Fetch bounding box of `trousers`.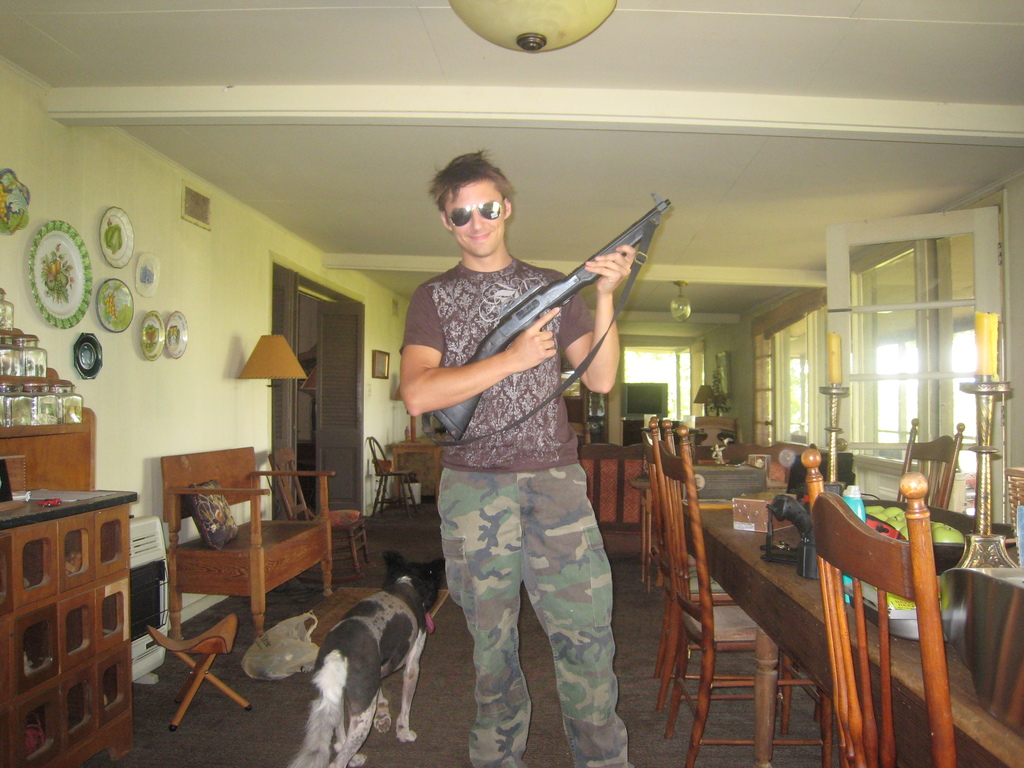
Bbox: [left=438, top=470, right=627, bottom=767].
